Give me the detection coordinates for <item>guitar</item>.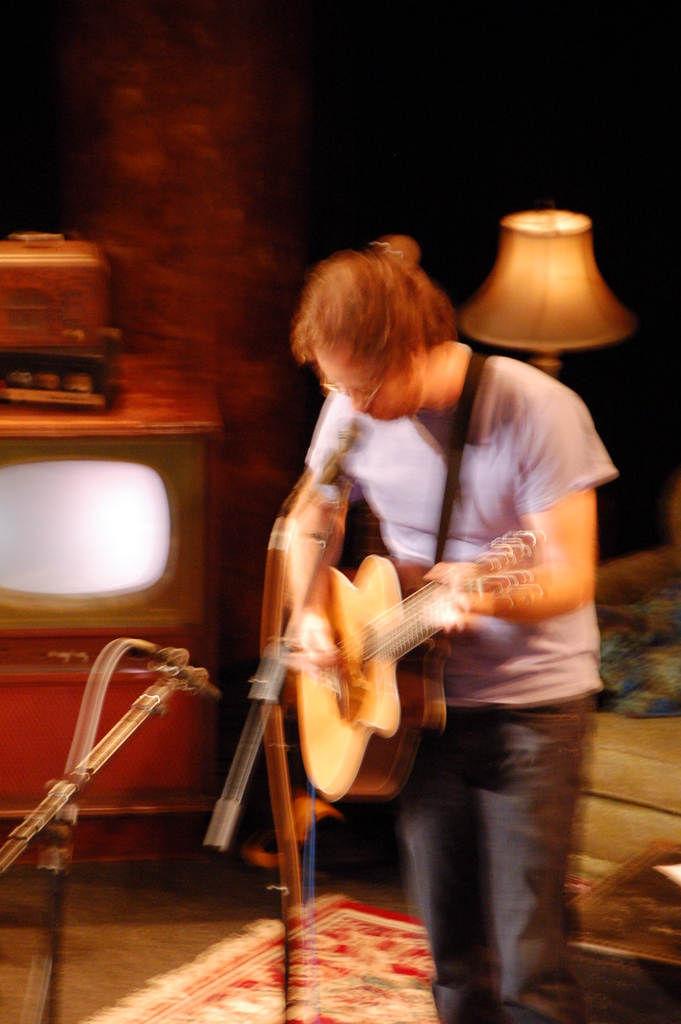
crop(297, 522, 540, 804).
